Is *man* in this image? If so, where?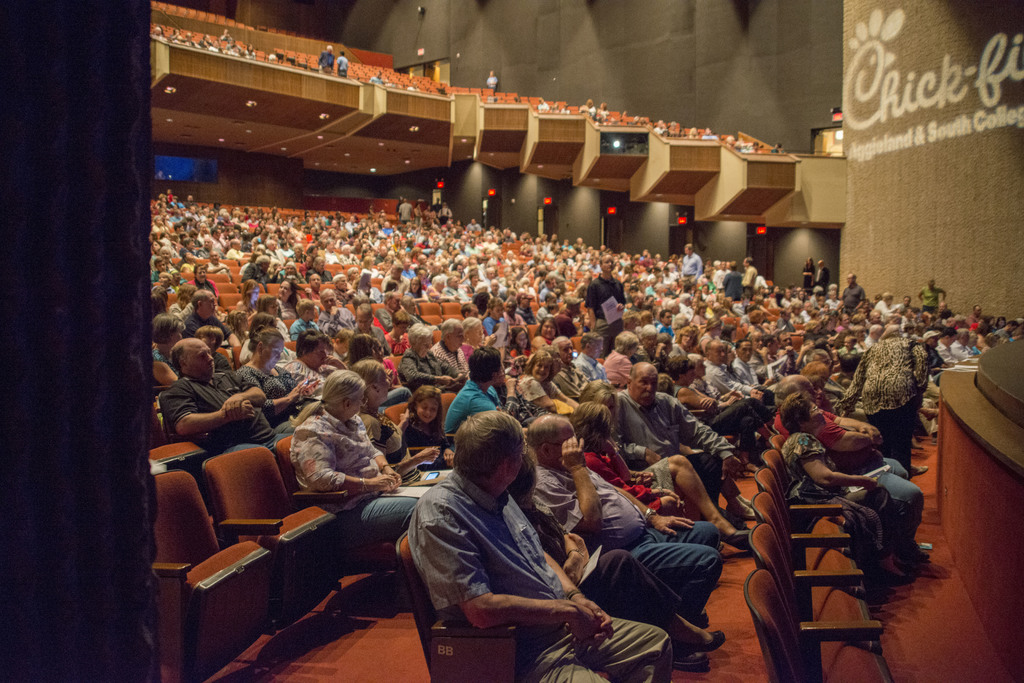
Yes, at <bbox>553, 335, 615, 396</bbox>.
